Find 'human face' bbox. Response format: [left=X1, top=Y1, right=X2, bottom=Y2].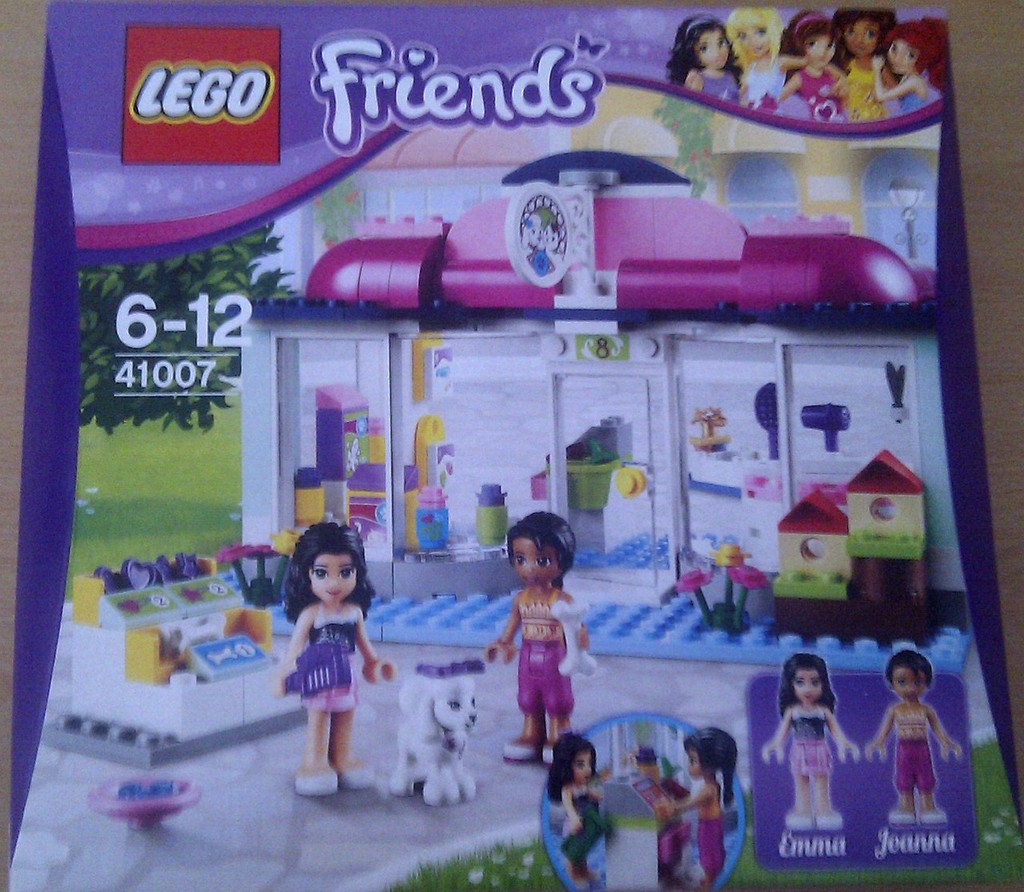
[left=313, top=553, right=358, bottom=606].
